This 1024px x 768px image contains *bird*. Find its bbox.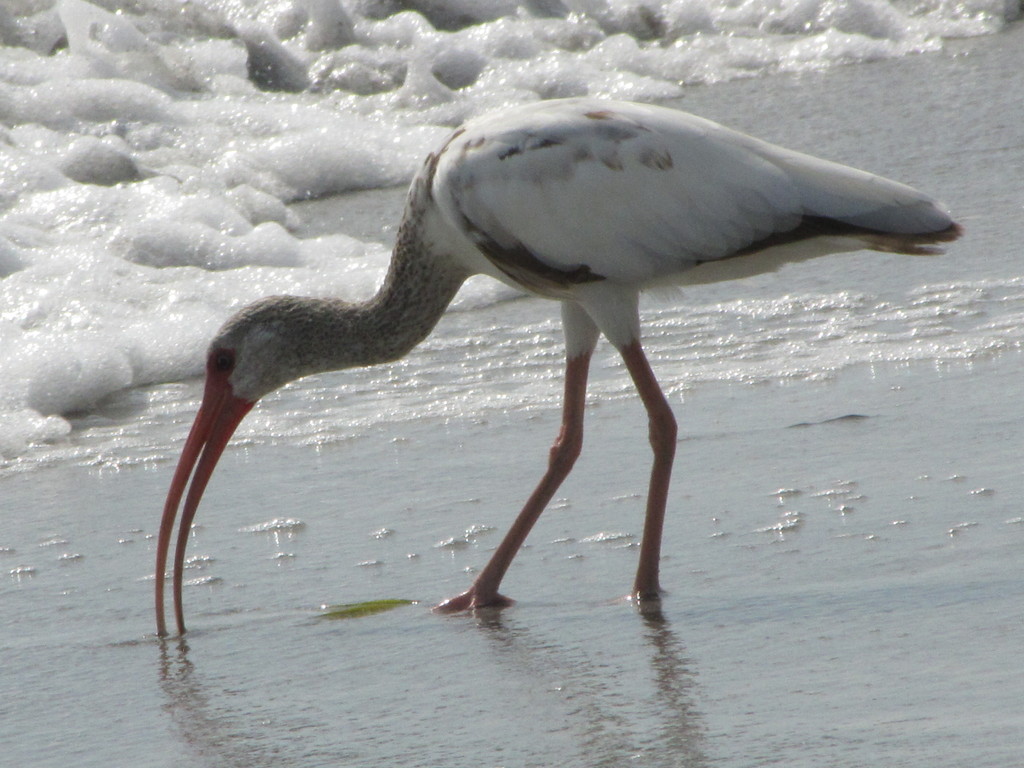
bbox(68, 65, 925, 608).
